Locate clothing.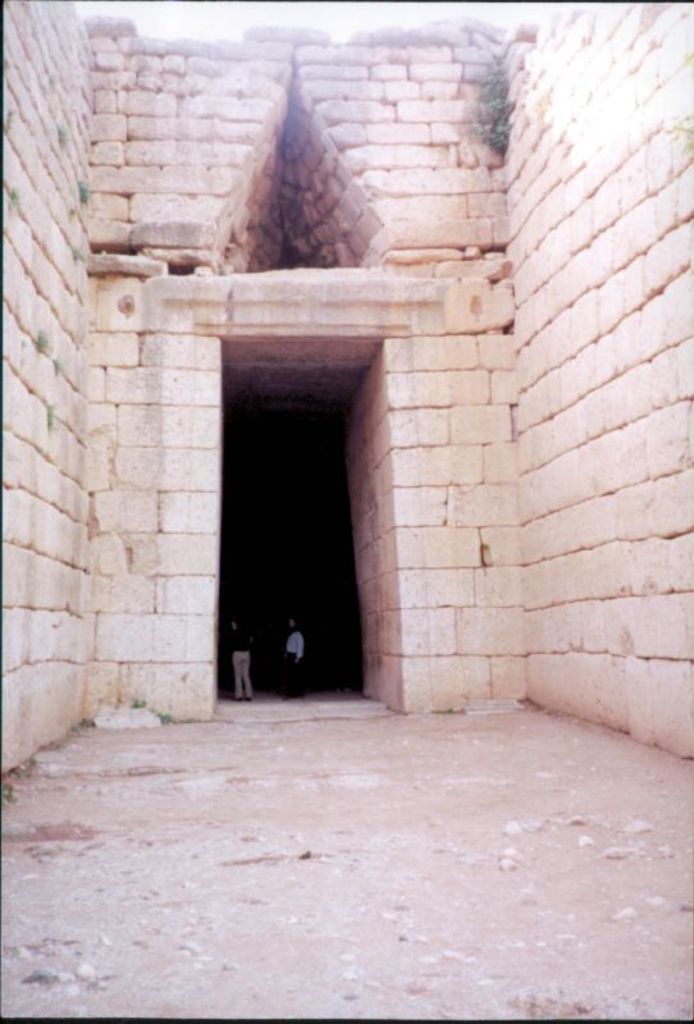
Bounding box: Rect(286, 630, 300, 696).
